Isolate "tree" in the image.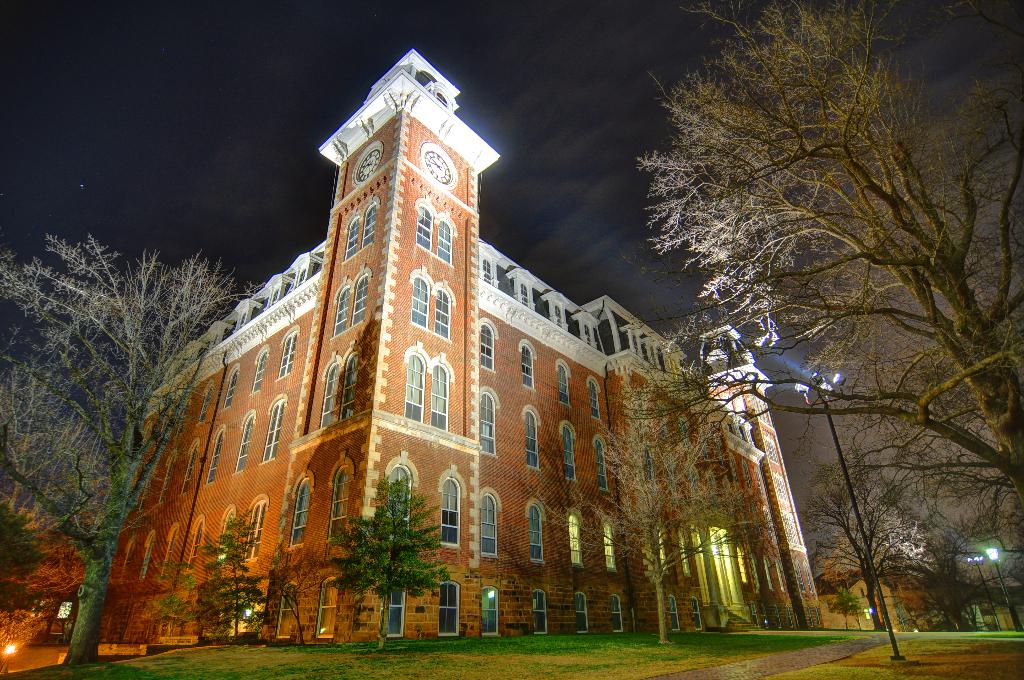
Isolated region: box=[801, 460, 934, 629].
